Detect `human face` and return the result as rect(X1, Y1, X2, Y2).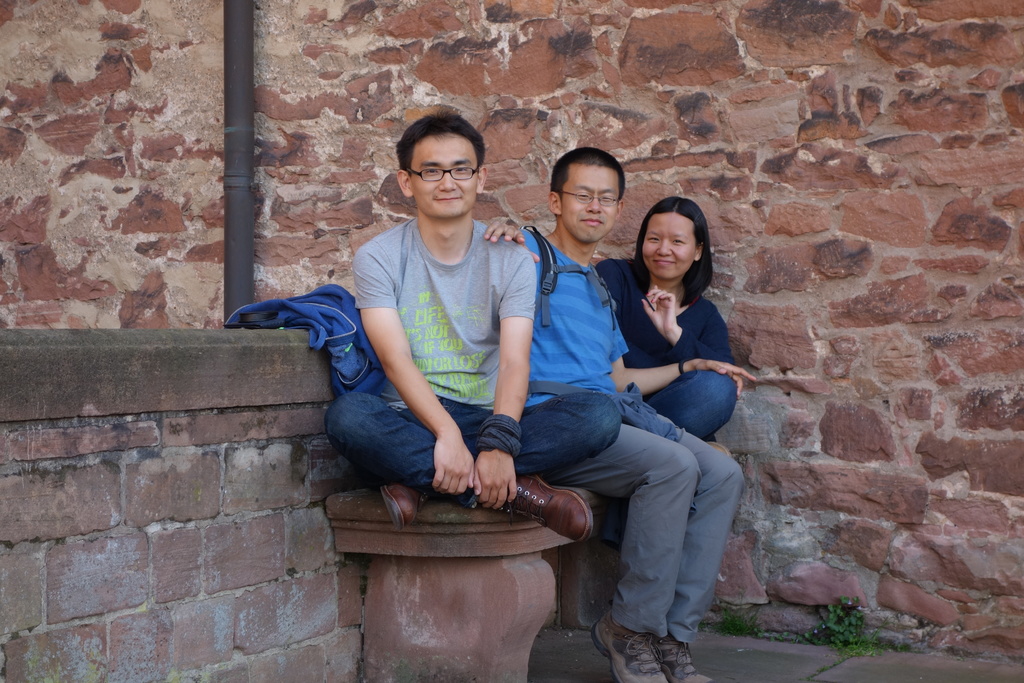
rect(556, 164, 620, 242).
